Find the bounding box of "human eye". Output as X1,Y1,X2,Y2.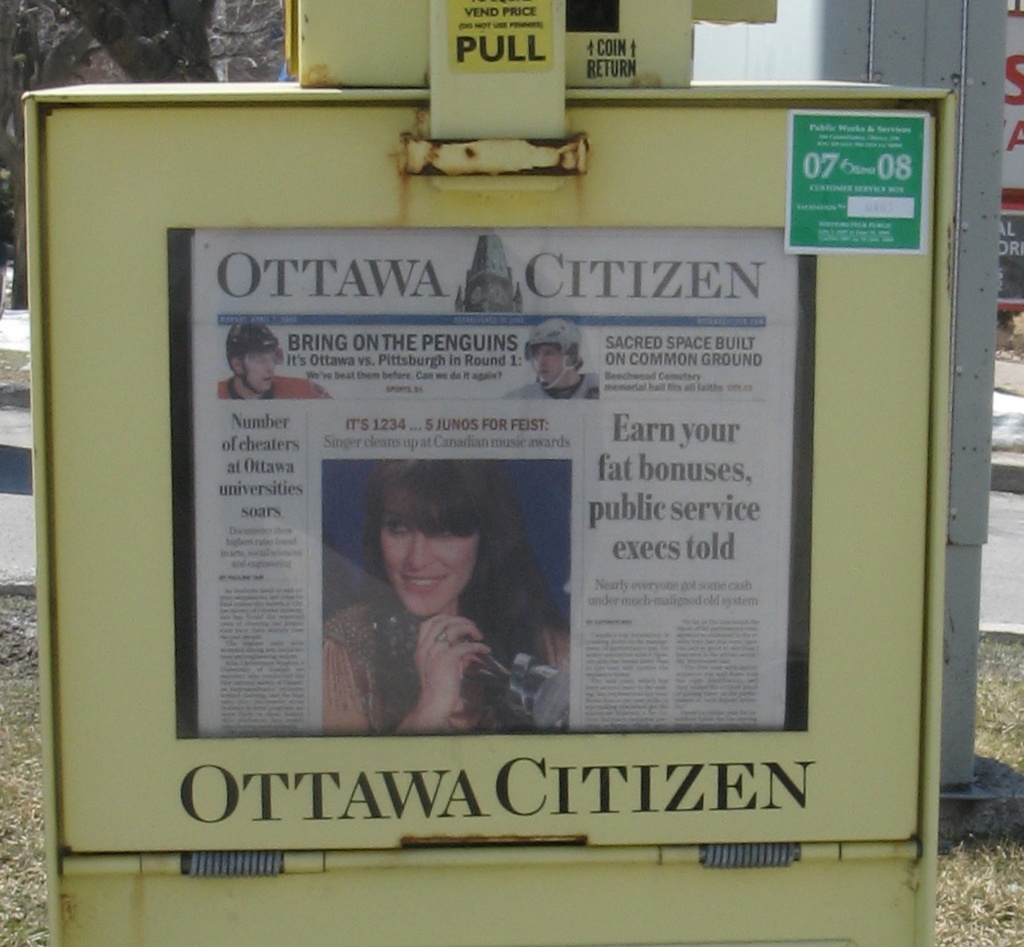
428,523,458,539.
